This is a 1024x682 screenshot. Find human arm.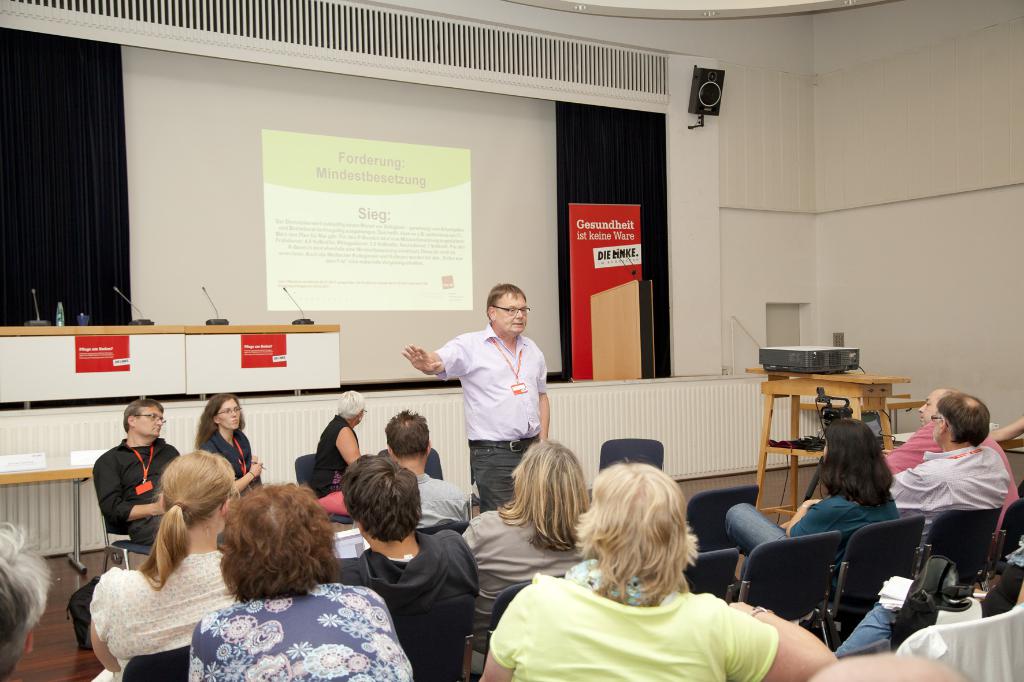
Bounding box: (left=773, top=512, right=799, bottom=532).
